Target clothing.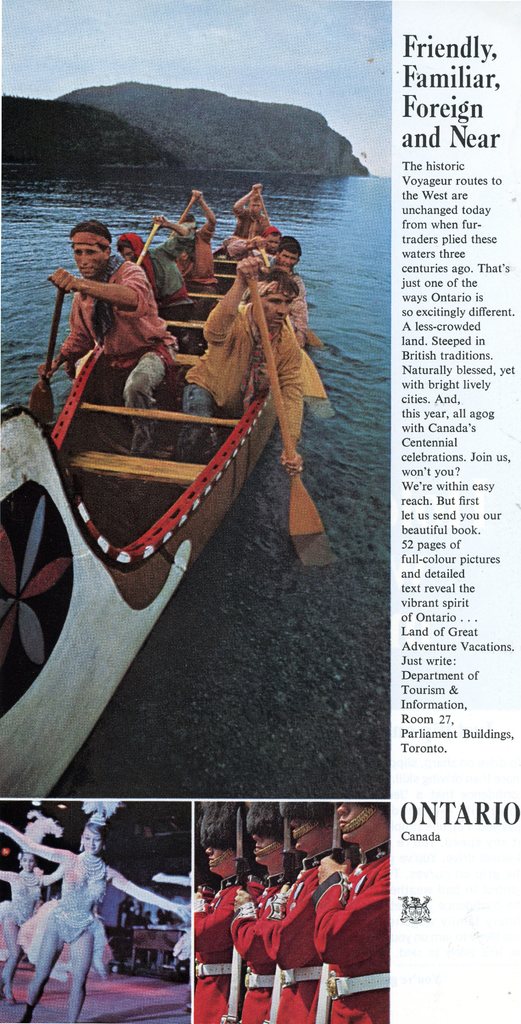
Target region: box=[233, 270, 305, 342].
